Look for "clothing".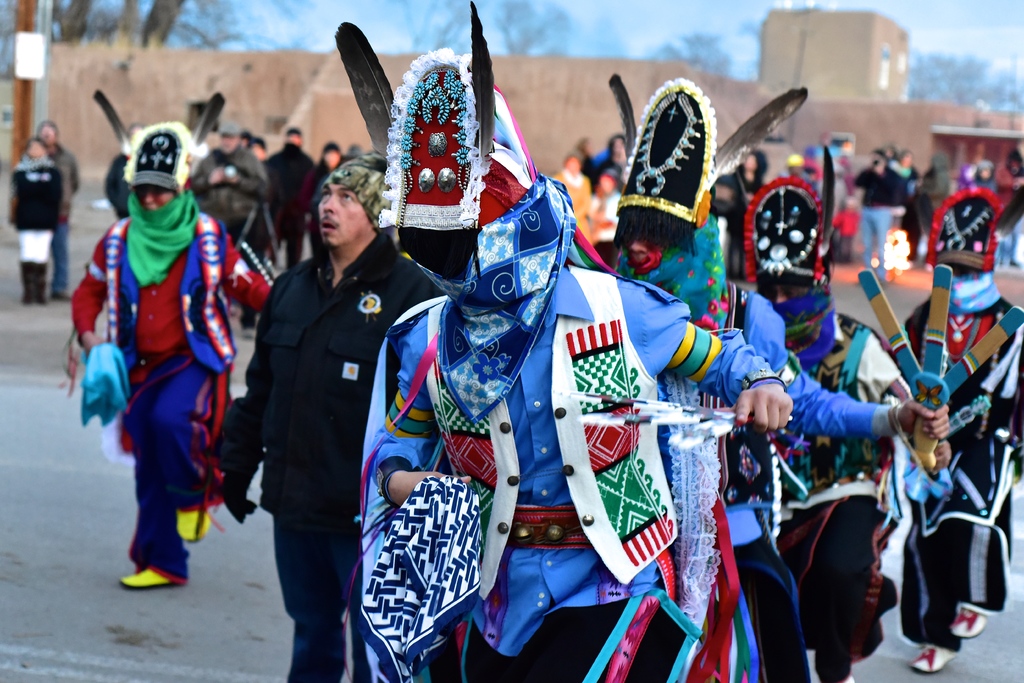
Found: x1=4, y1=155, x2=63, y2=276.
